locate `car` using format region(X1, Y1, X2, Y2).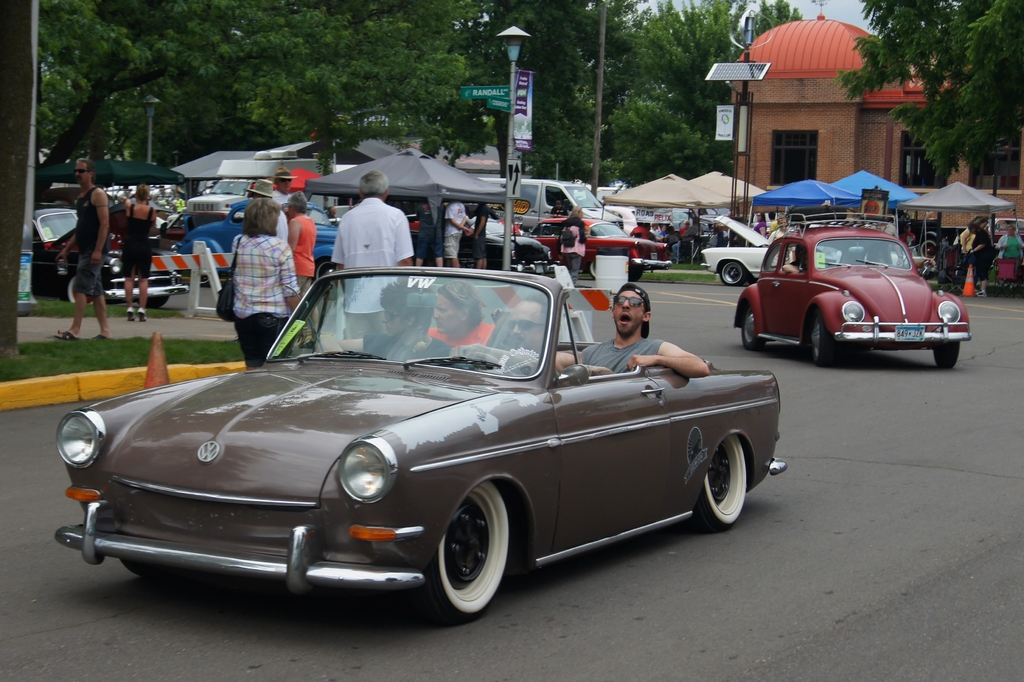
region(732, 227, 973, 369).
